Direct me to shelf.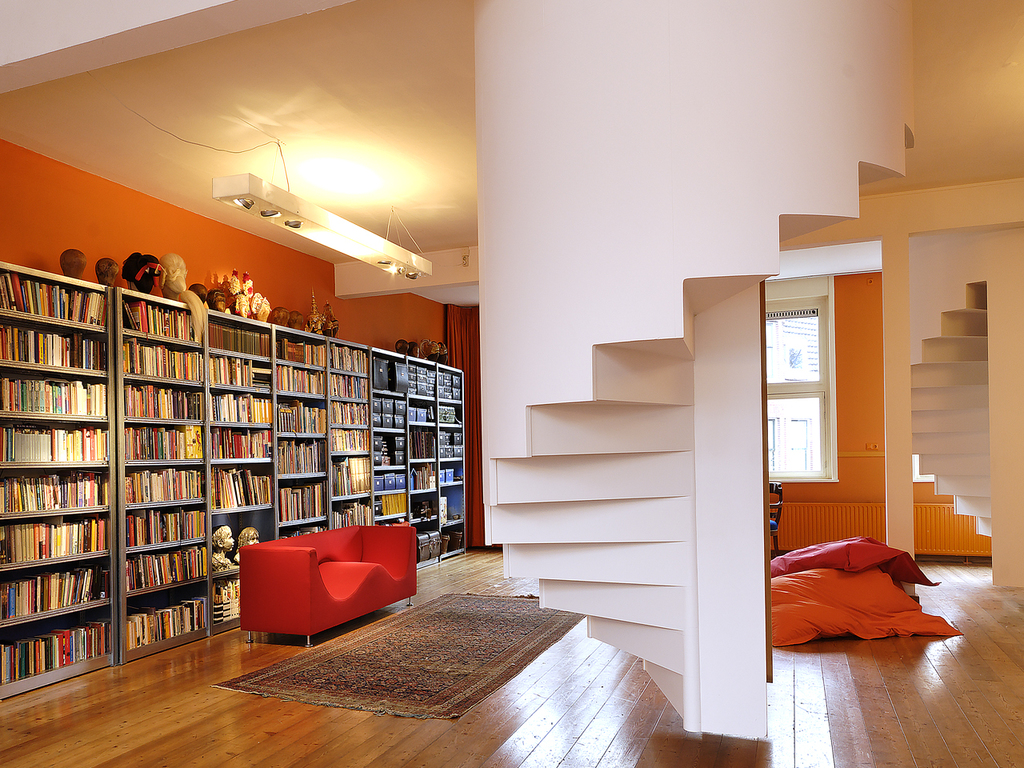
Direction: bbox(0, 262, 112, 697).
